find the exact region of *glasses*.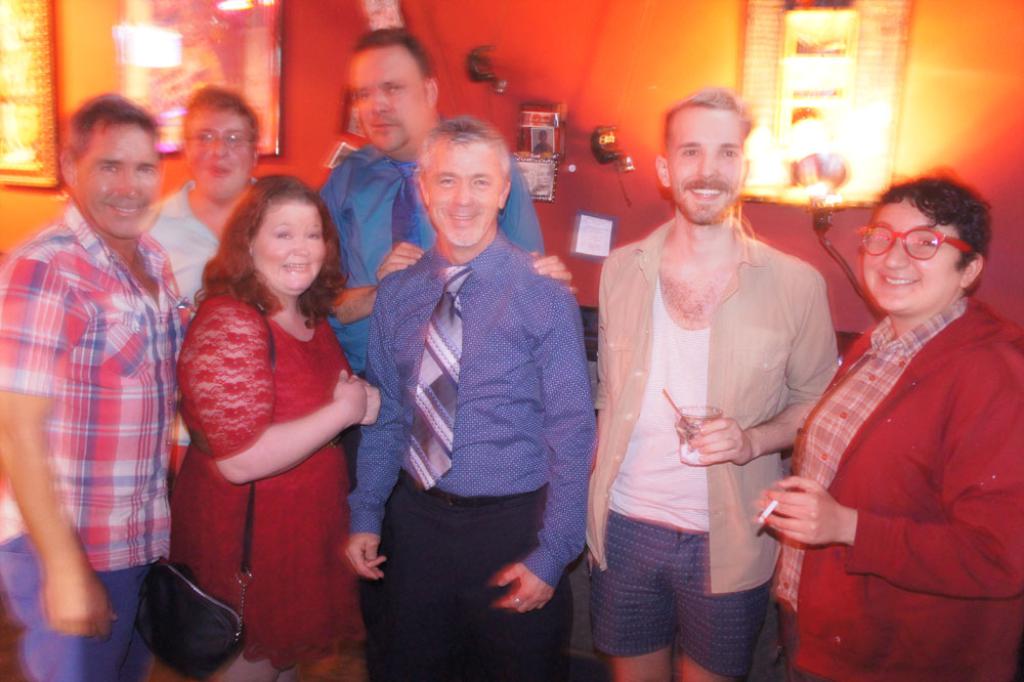
Exact region: x1=869 y1=225 x2=996 y2=273.
